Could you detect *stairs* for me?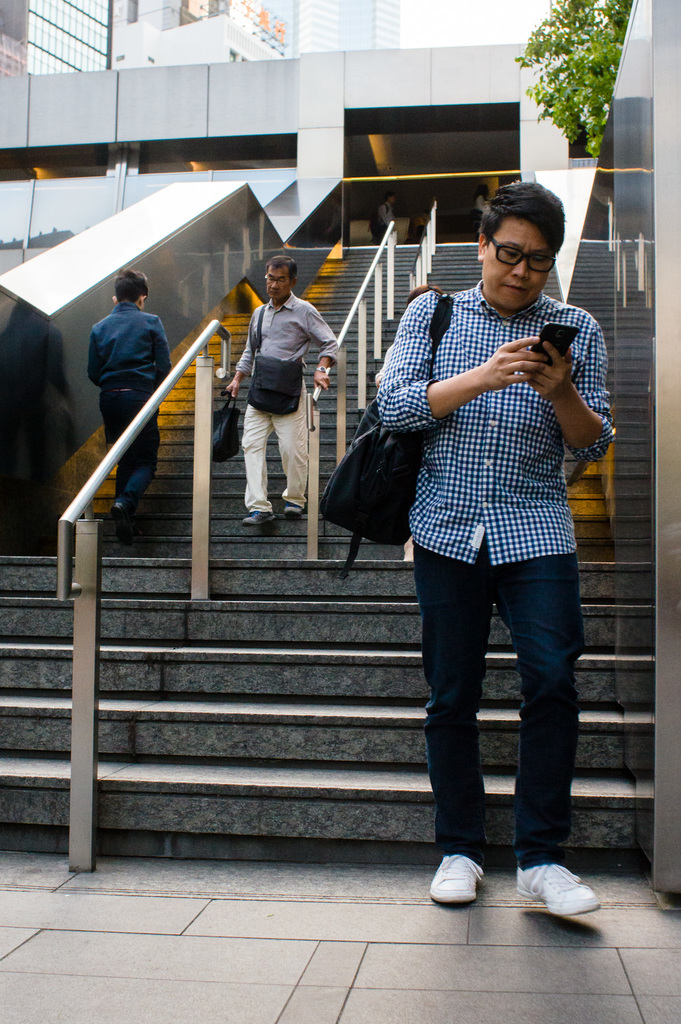
Detection result: crop(0, 237, 659, 843).
